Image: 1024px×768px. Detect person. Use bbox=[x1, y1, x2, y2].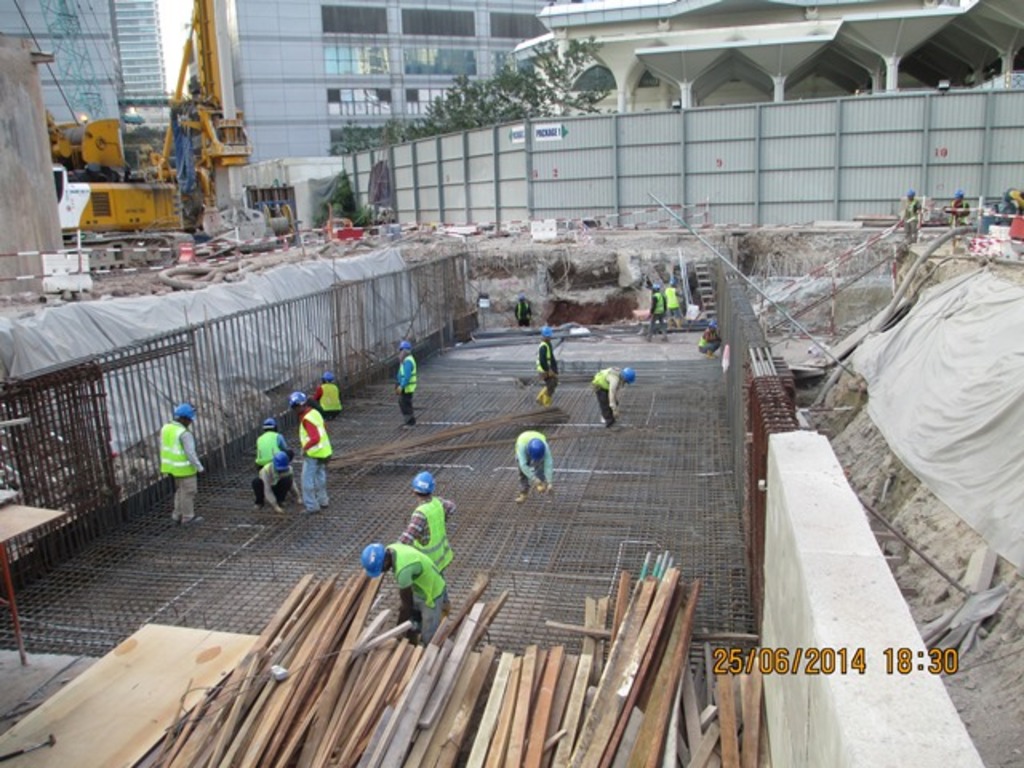
bbox=[666, 277, 683, 322].
